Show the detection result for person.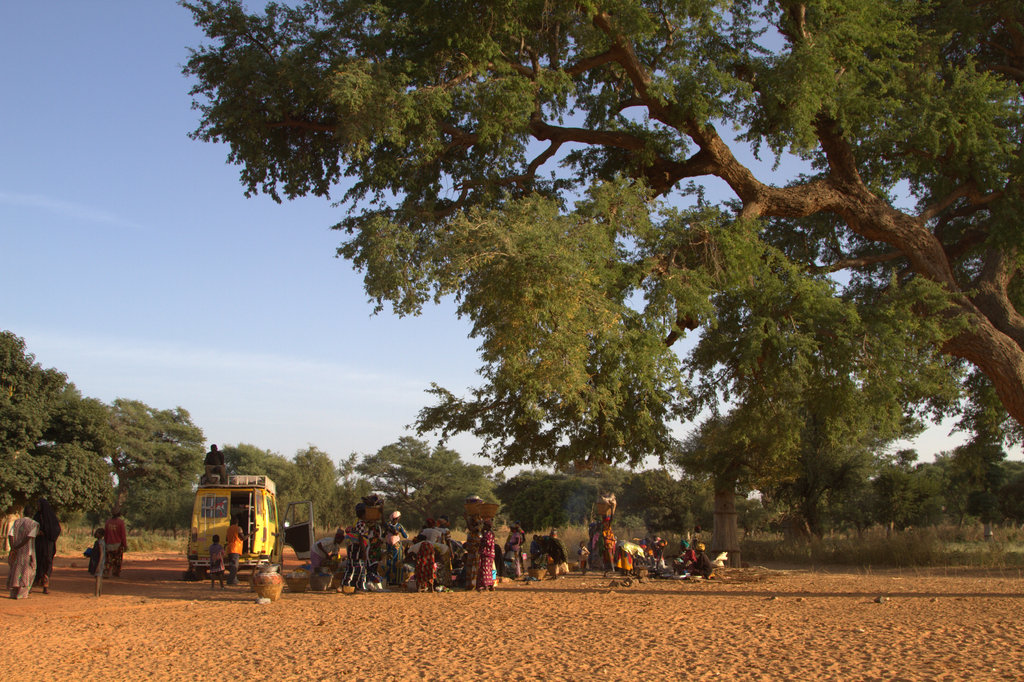
(81, 531, 104, 581).
